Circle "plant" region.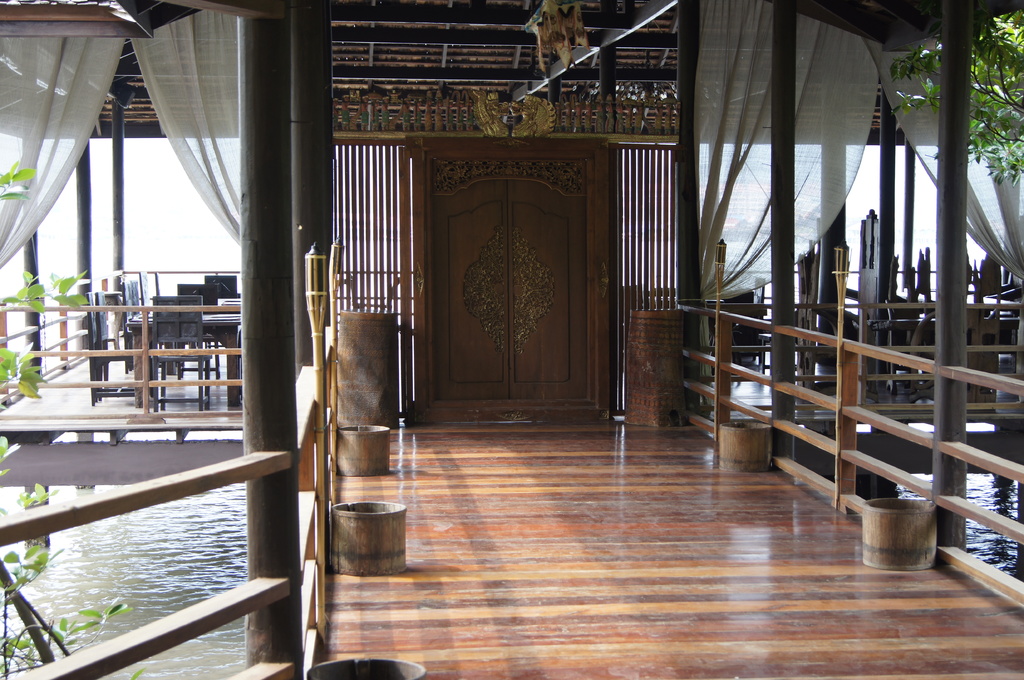
Region: [0, 168, 45, 203].
